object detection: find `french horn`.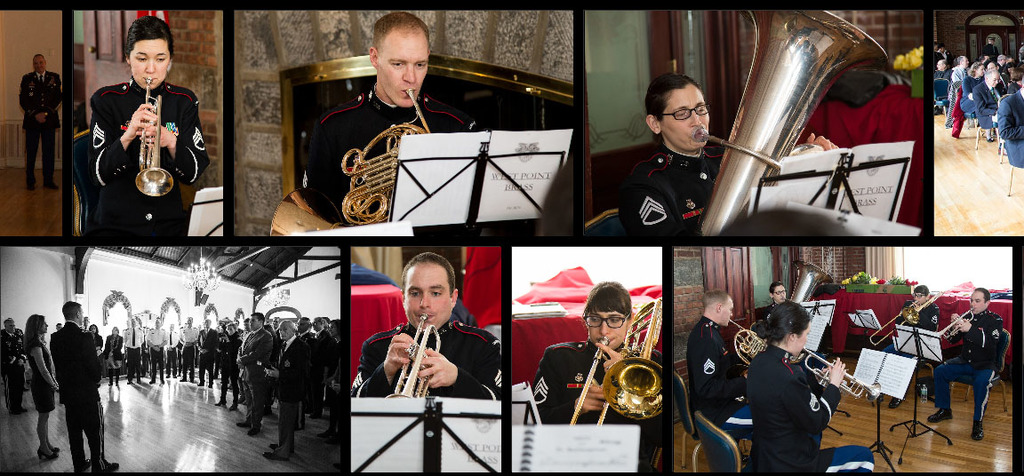
[left=384, top=312, right=441, bottom=402].
